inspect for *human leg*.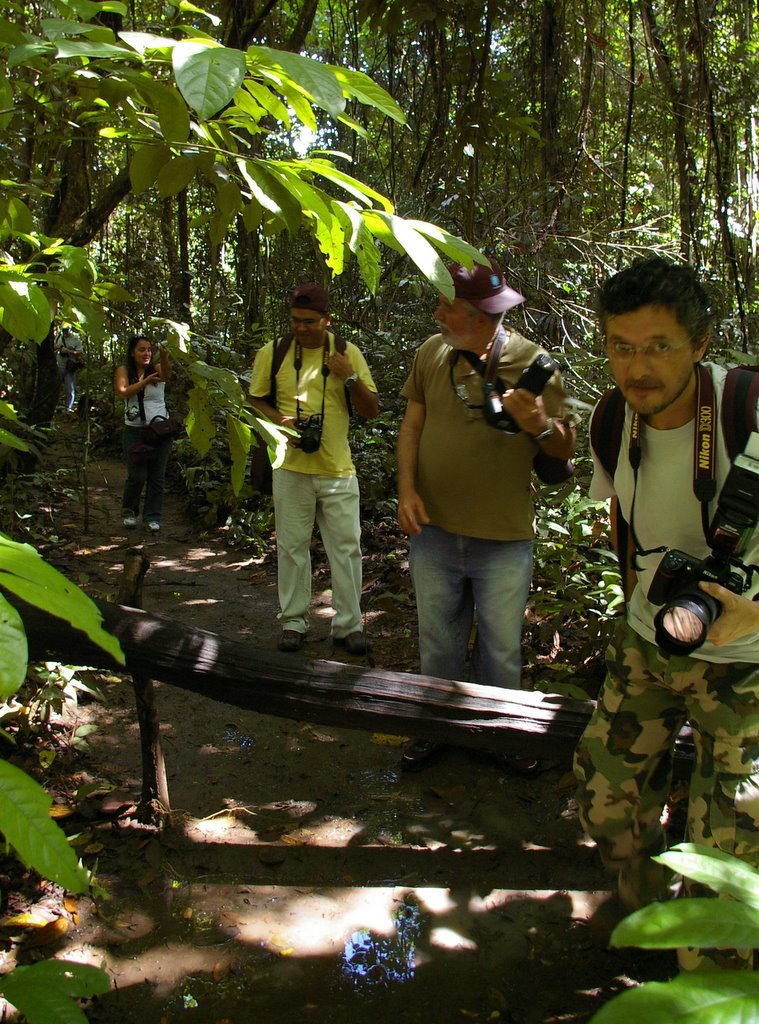
Inspection: <region>149, 427, 165, 530</region>.
